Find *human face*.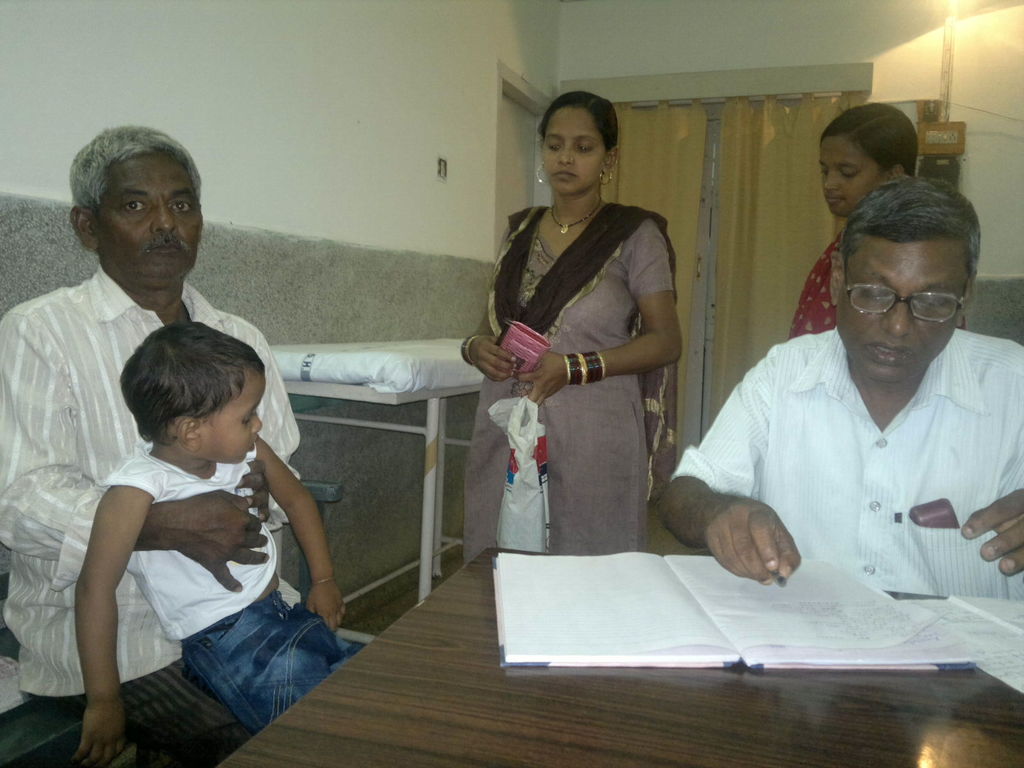
(537,105,605,191).
